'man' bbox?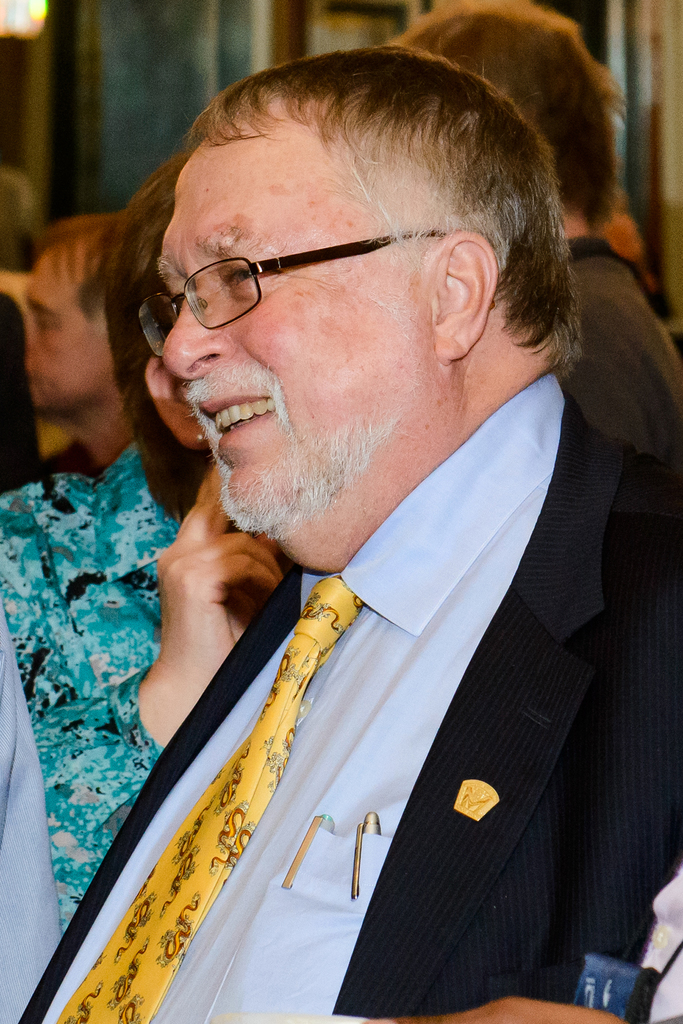
371 0 677 522
